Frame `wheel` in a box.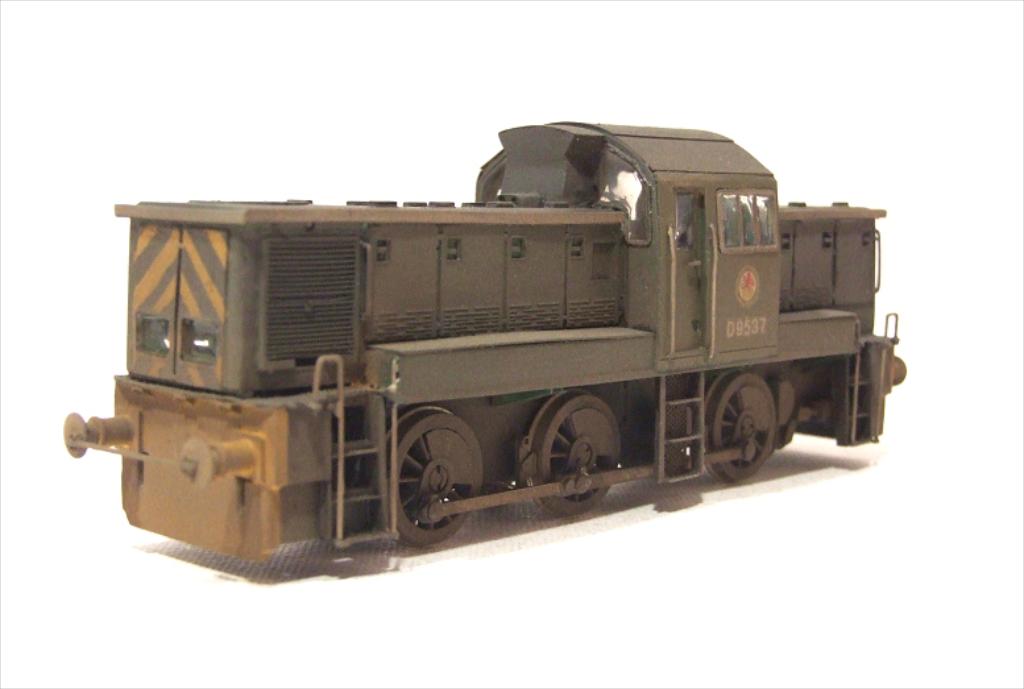
[x1=705, y1=372, x2=778, y2=478].
